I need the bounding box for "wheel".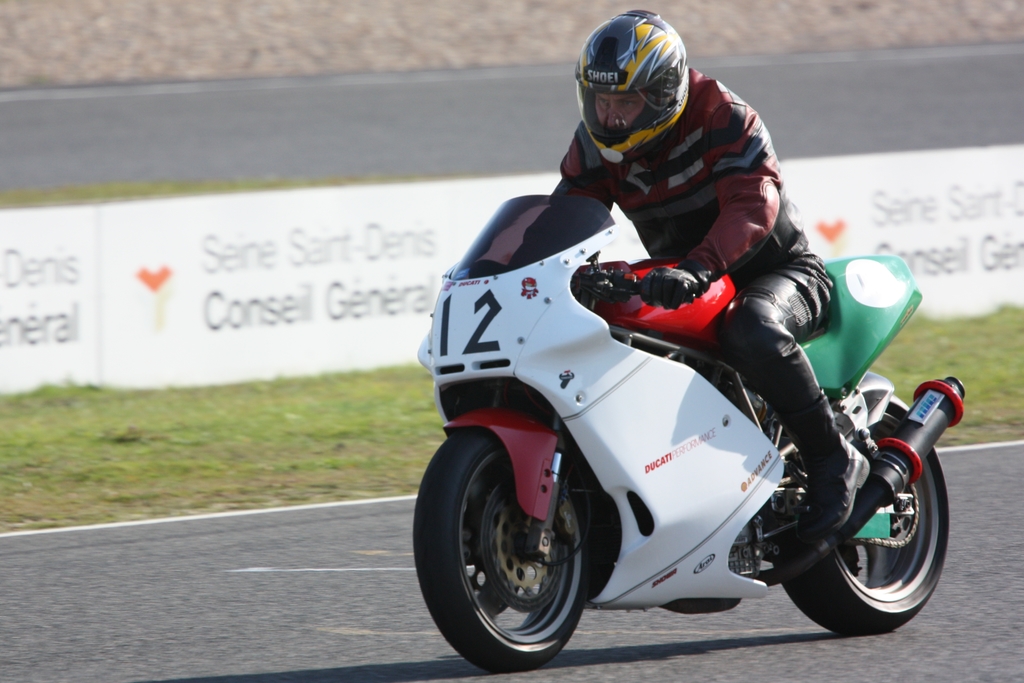
Here it is: detection(410, 430, 589, 677).
